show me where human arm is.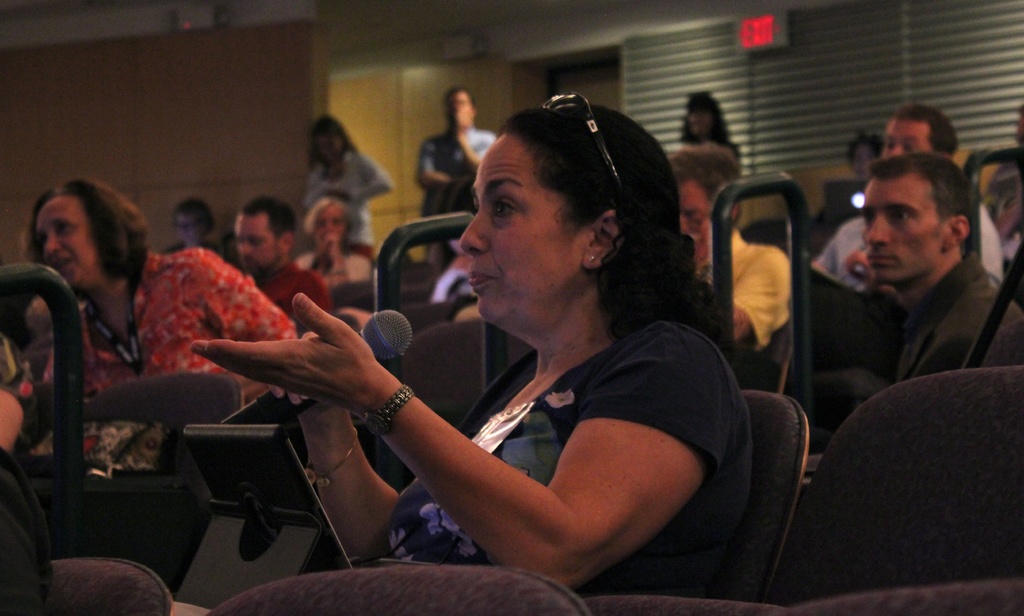
human arm is at left=250, top=347, right=739, bottom=578.
